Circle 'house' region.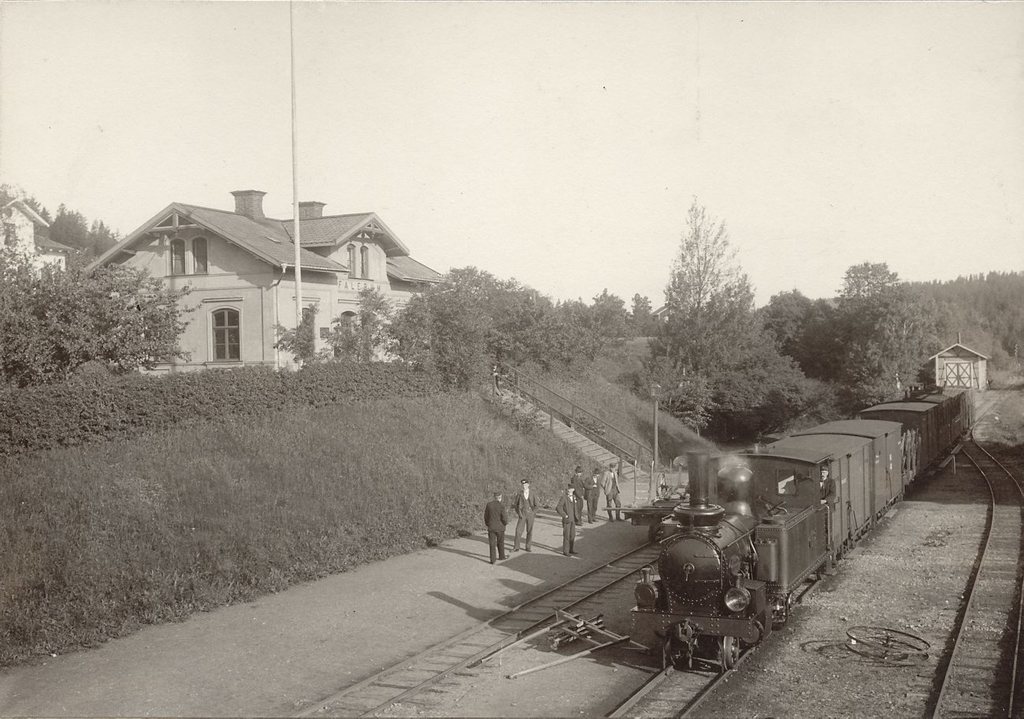
Region: (left=70, top=190, right=409, bottom=377).
